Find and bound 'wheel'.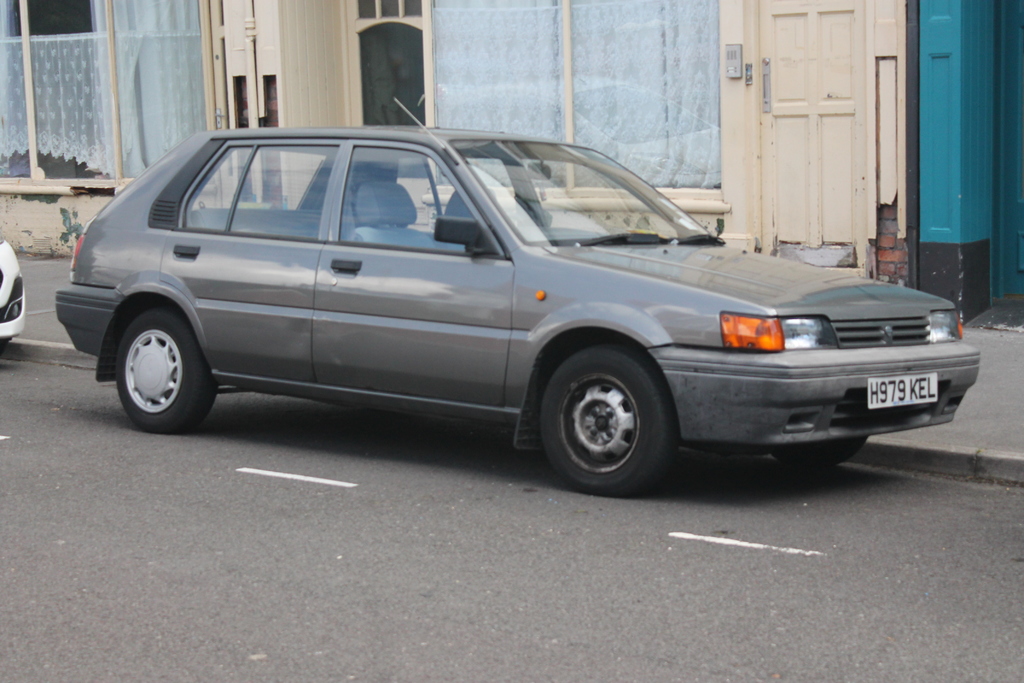
Bound: 100,292,211,425.
